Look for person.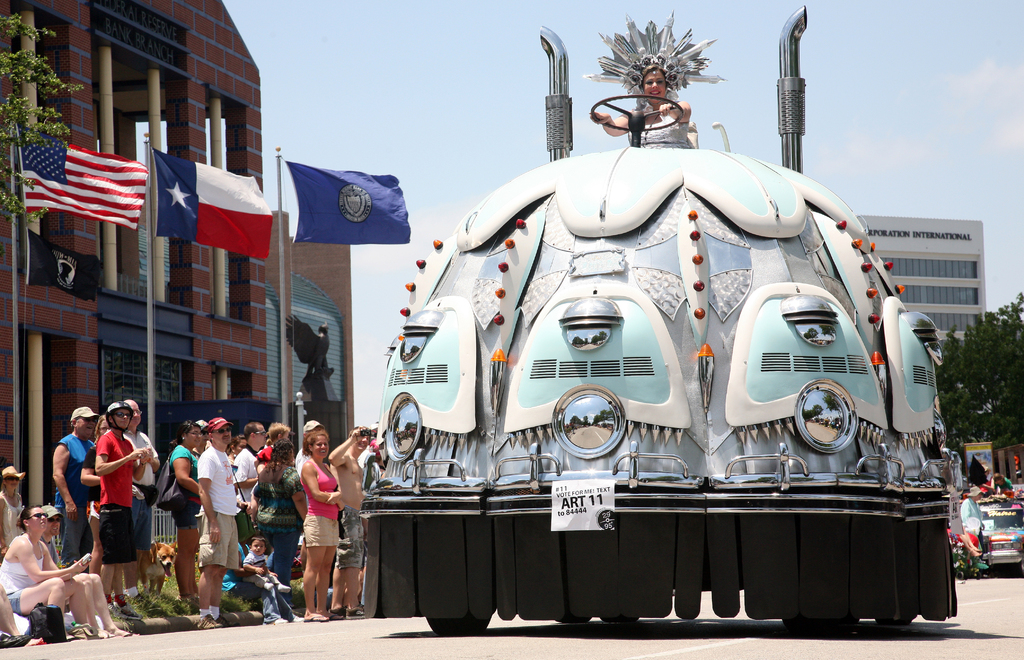
Found: box=[0, 465, 22, 562].
